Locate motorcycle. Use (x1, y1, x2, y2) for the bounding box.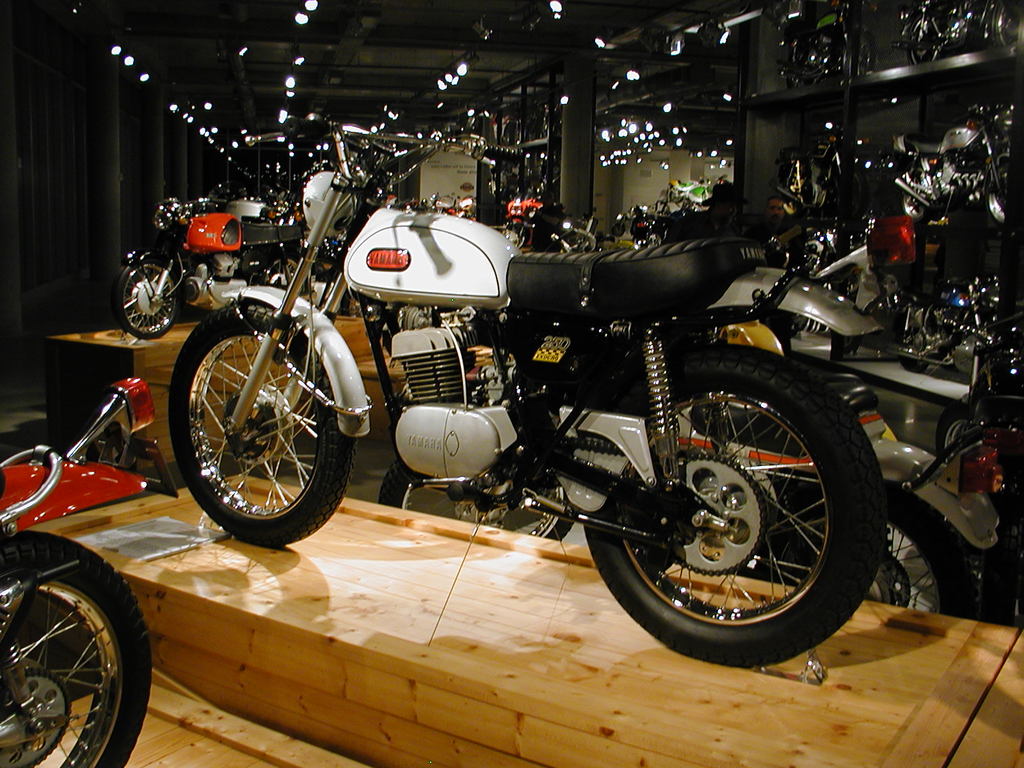
(944, 270, 1002, 327).
